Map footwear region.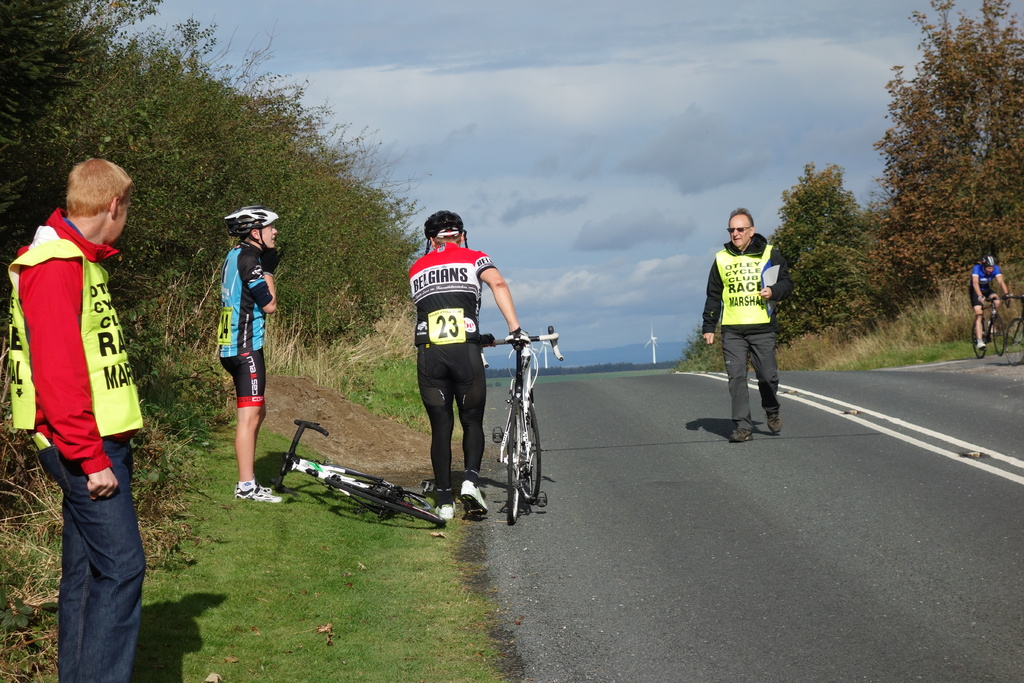
Mapped to locate(976, 340, 987, 351).
